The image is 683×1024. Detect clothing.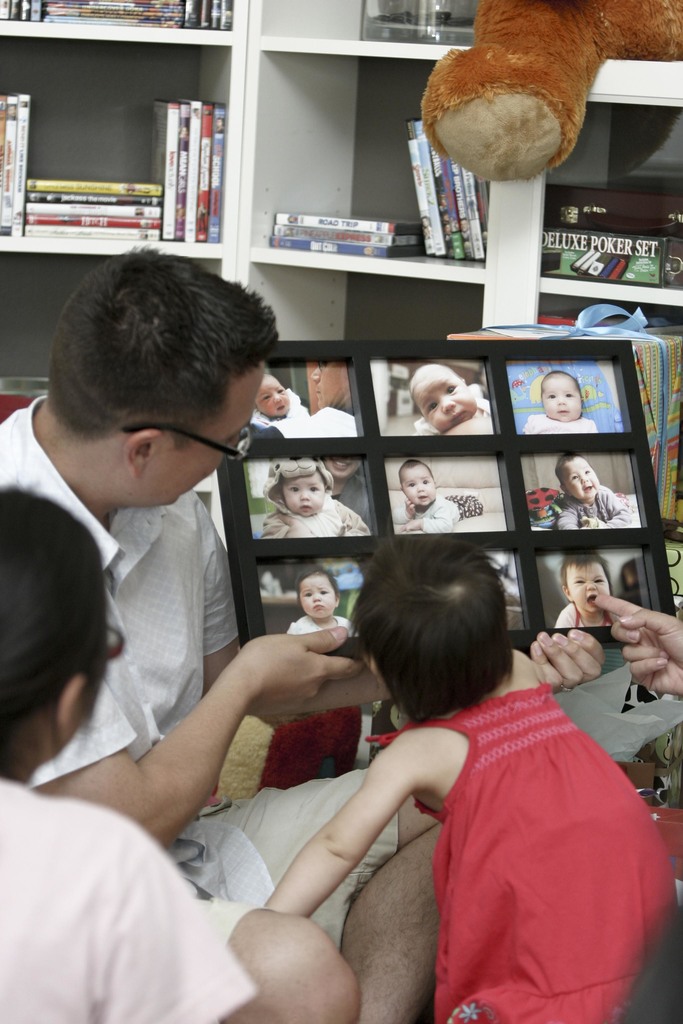
Detection: BBox(566, 601, 621, 634).
